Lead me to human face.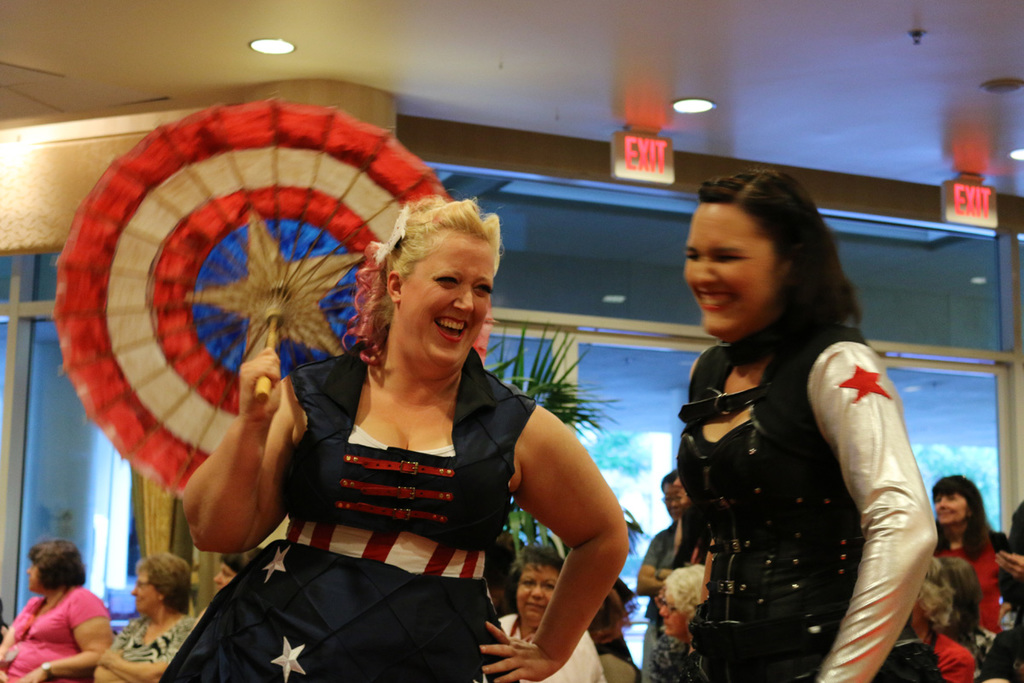
Lead to <box>130,574,154,616</box>.
